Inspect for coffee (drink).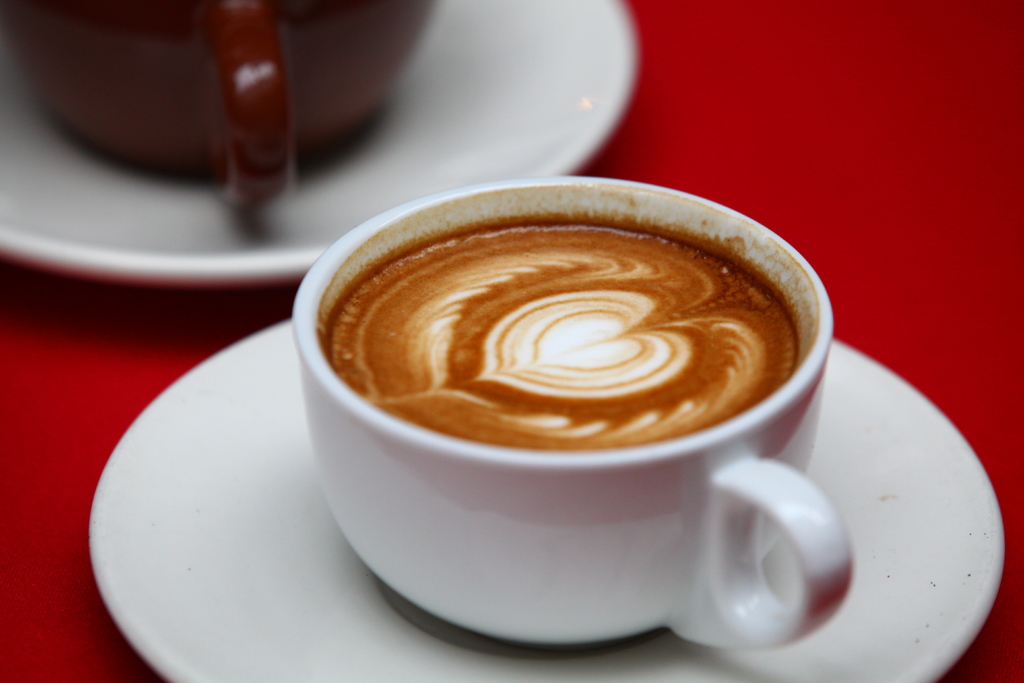
Inspection: locate(312, 193, 825, 452).
